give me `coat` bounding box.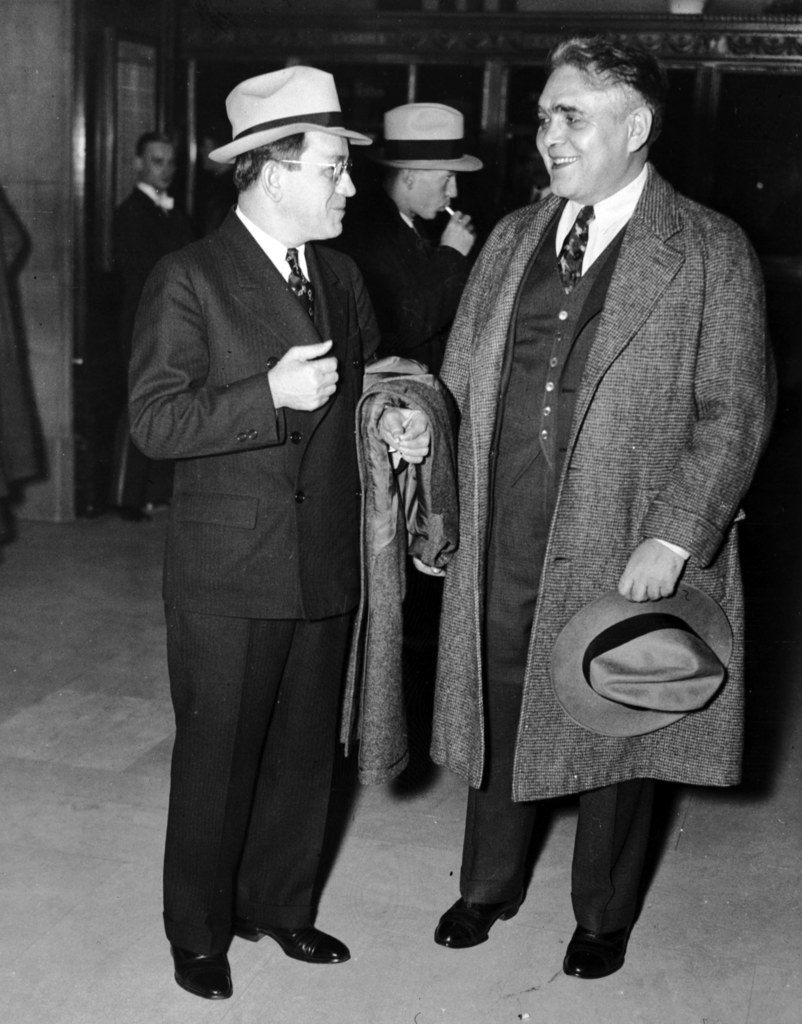
rect(122, 181, 196, 307).
